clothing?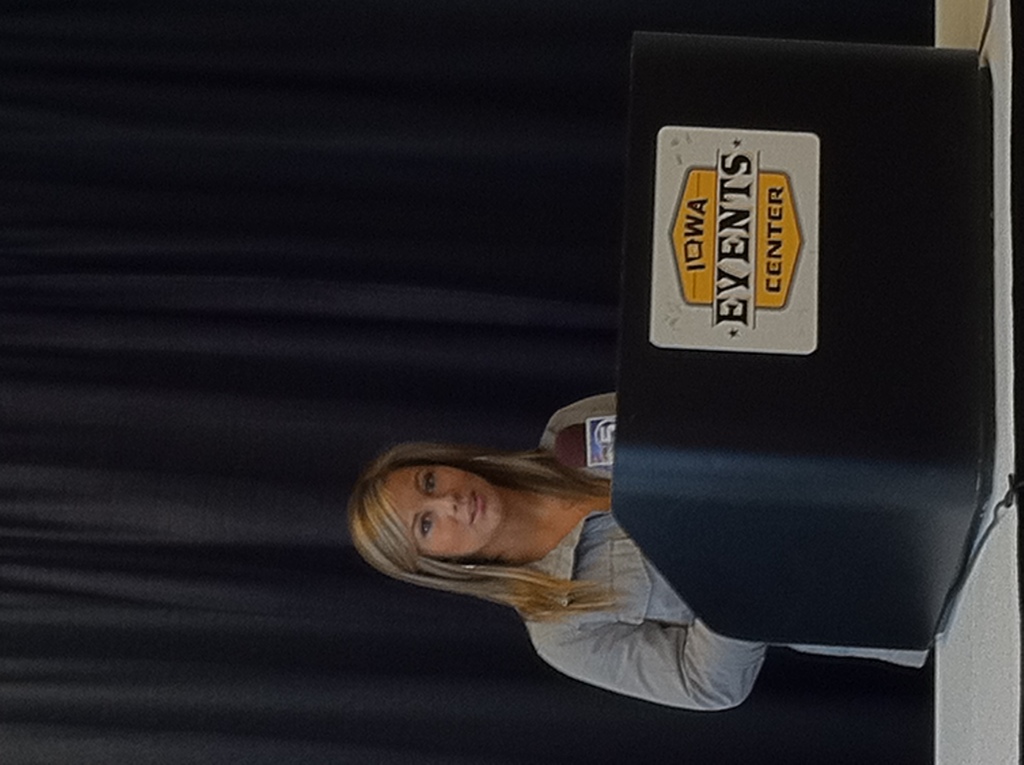
x1=515 y1=387 x2=931 y2=718
